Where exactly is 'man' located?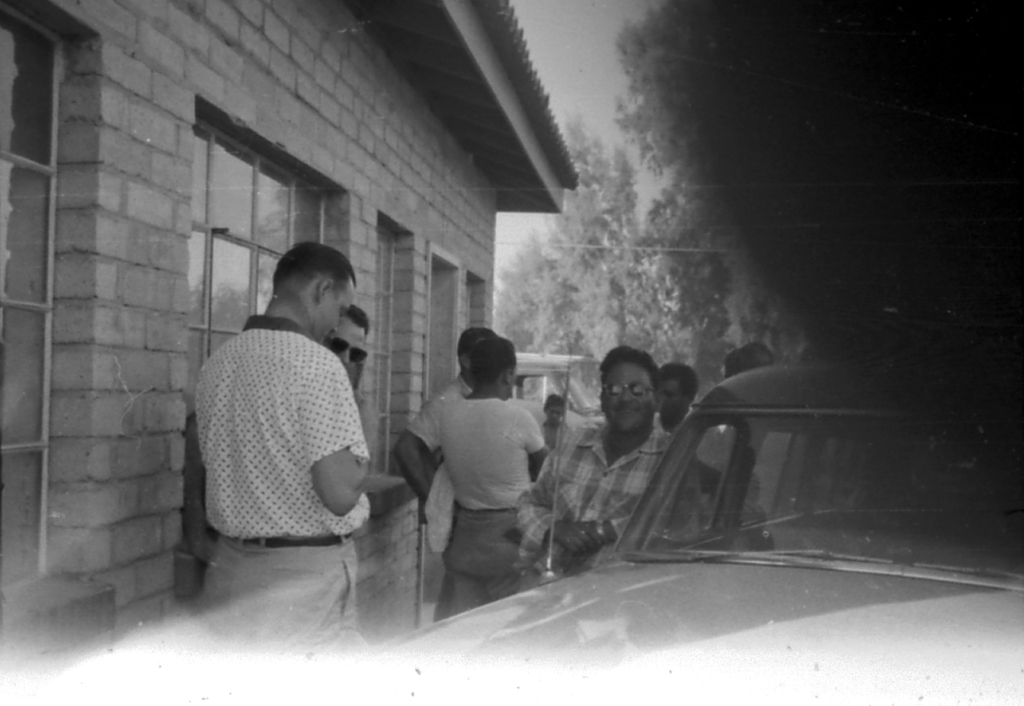
Its bounding box is x1=538 y1=397 x2=572 y2=449.
